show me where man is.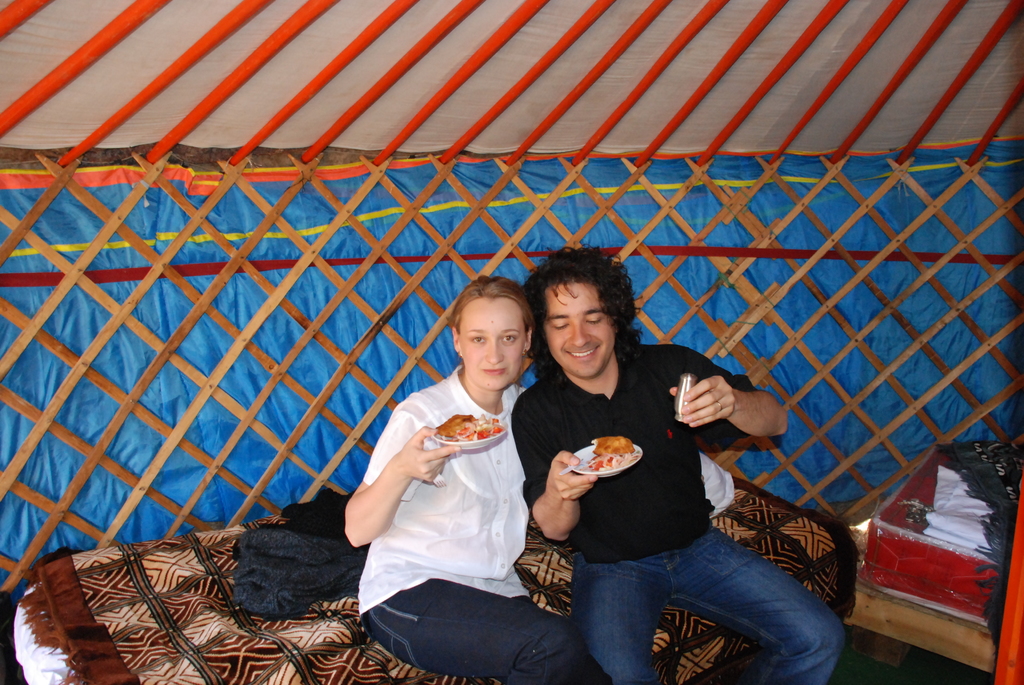
man is at (516,251,843,684).
